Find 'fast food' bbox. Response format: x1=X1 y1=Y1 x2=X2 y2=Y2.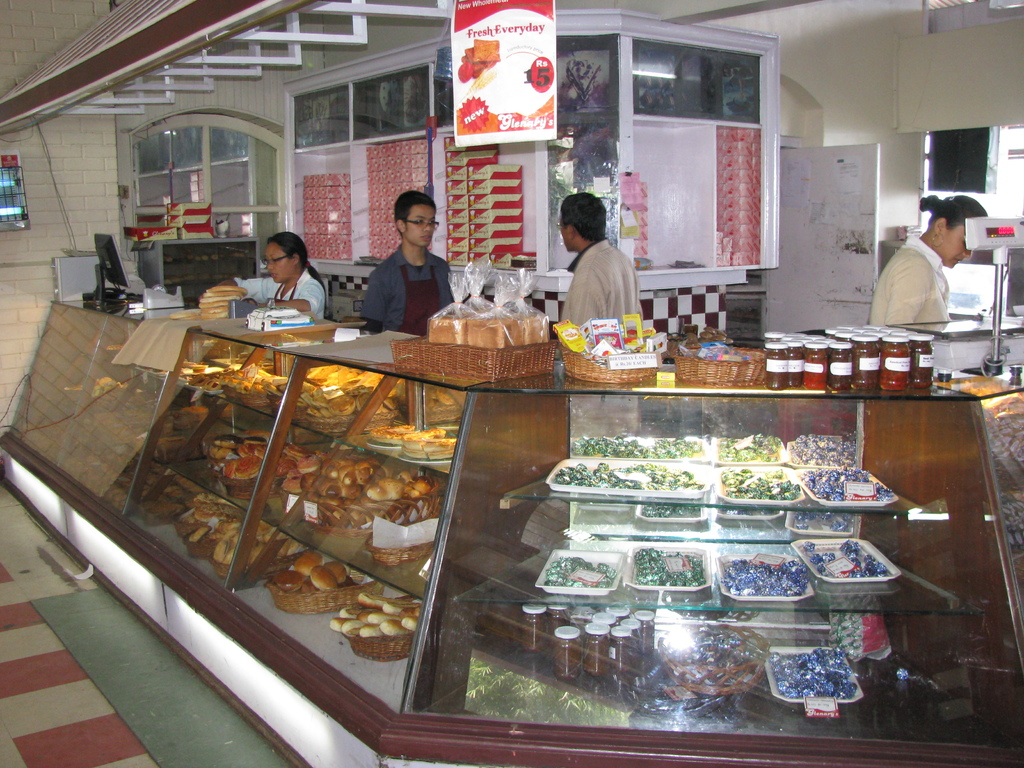
x1=404 y1=478 x2=436 y2=504.
